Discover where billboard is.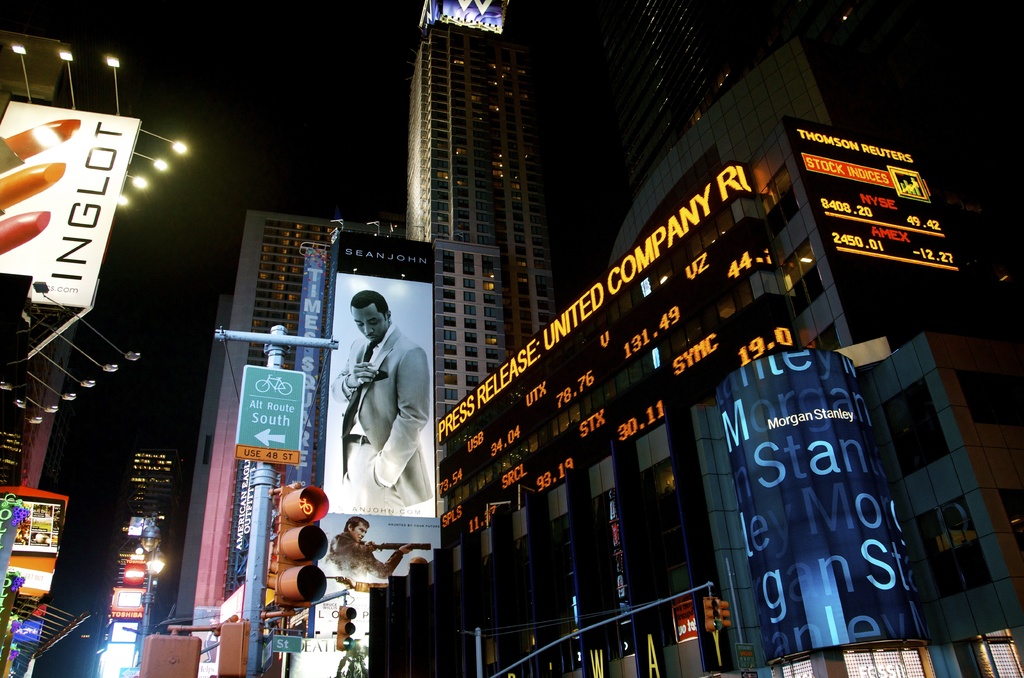
Discovered at 787,121,996,318.
